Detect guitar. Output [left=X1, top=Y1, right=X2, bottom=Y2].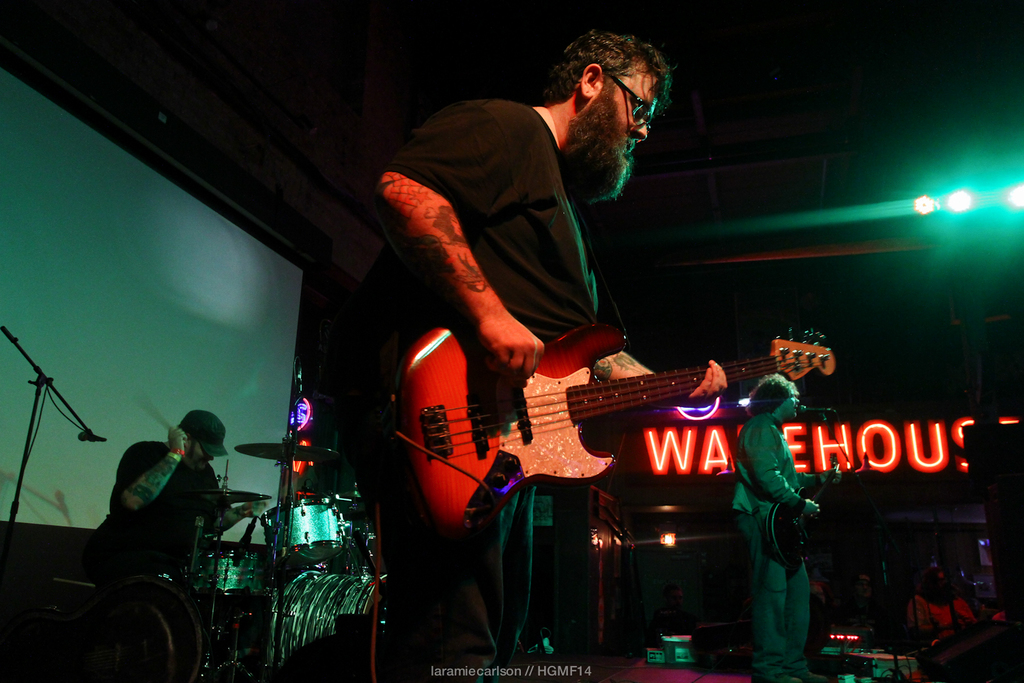
[left=769, top=462, right=840, bottom=566].
